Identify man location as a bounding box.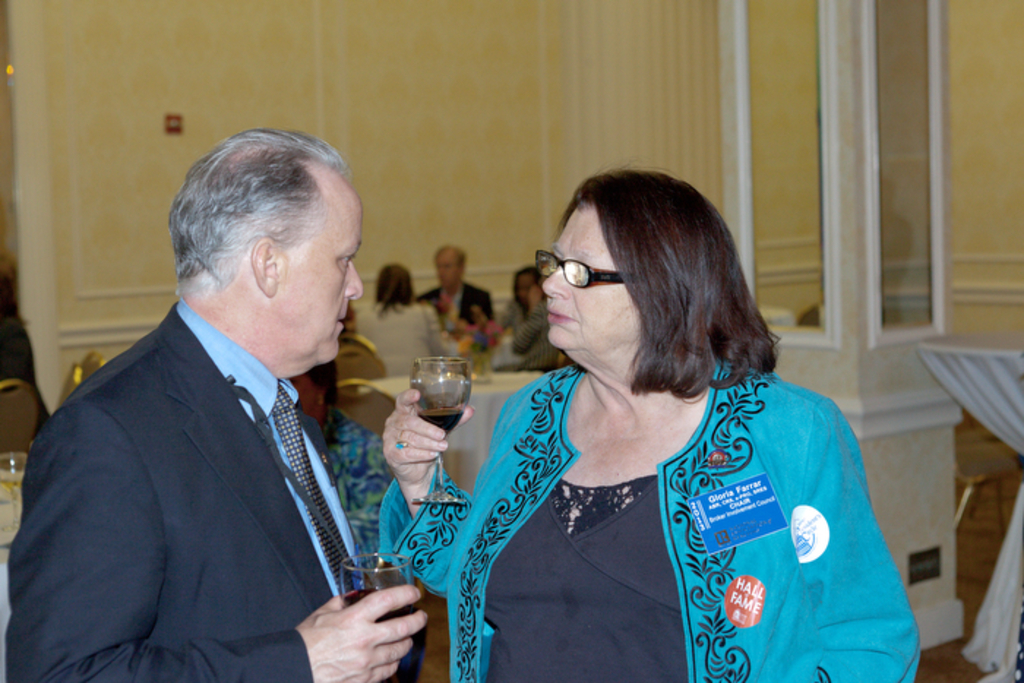
{"x1": 23, "y1": 132, "x2": 423, "y2": 677}.
